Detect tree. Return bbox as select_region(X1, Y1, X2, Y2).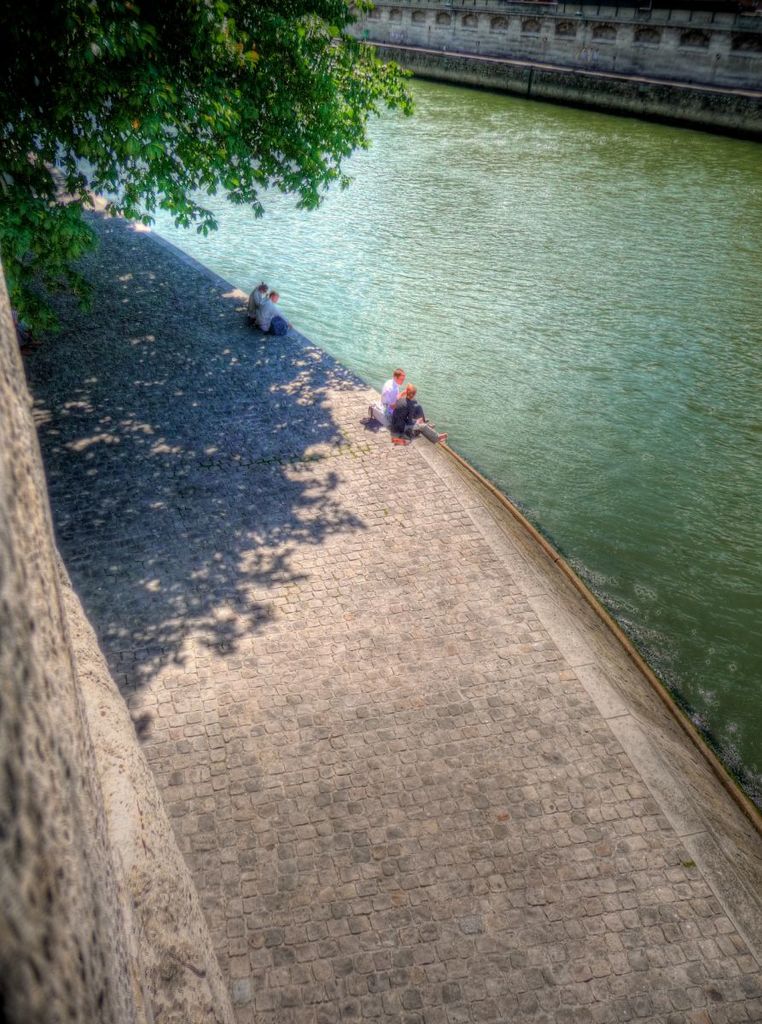
select_region(22, 9, 460, 268).
